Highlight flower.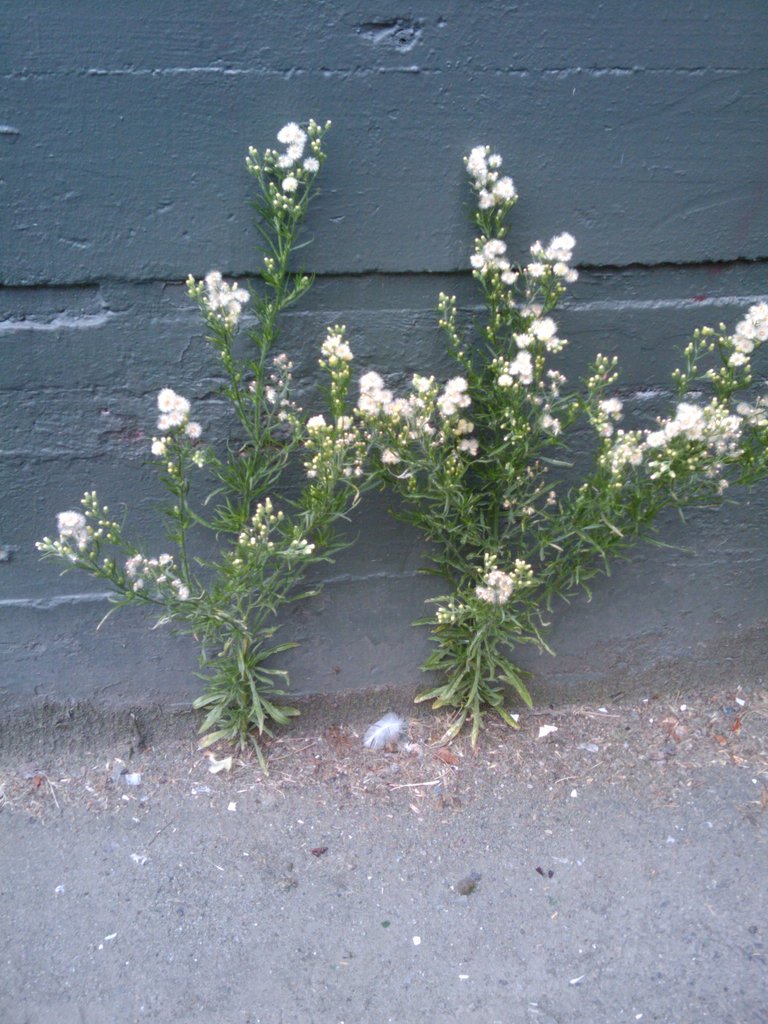
Highlighted region: Rect(538, 407, 561, 433).
